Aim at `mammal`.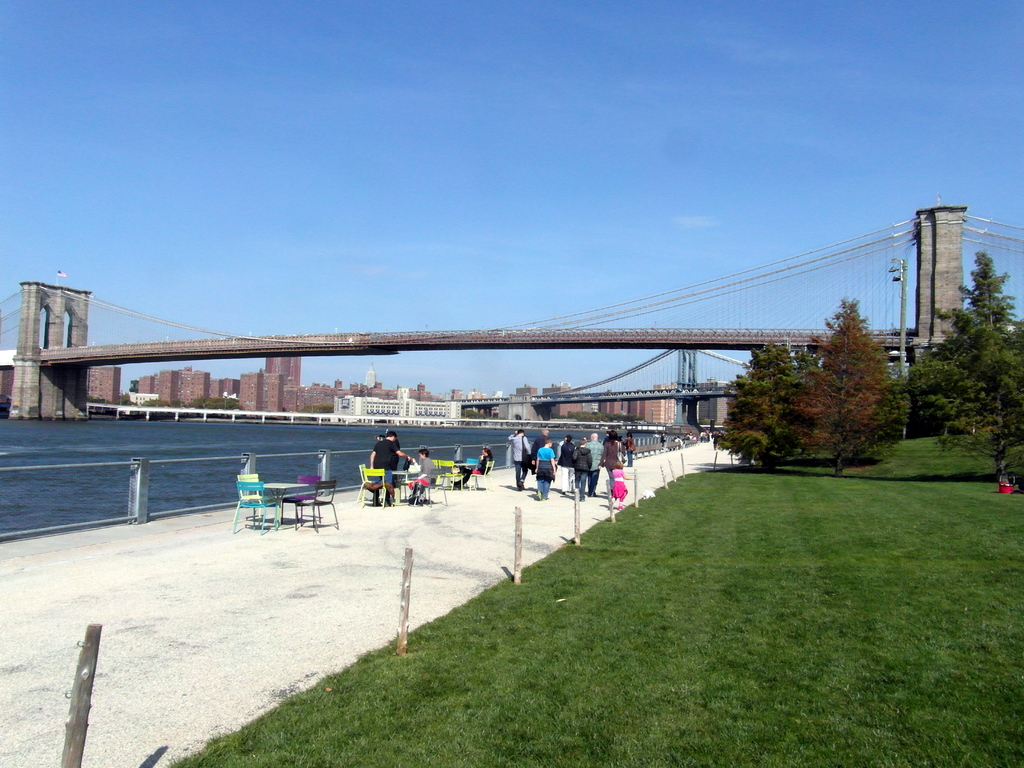
Aimed at Rect(374, 433, 399, 487).
